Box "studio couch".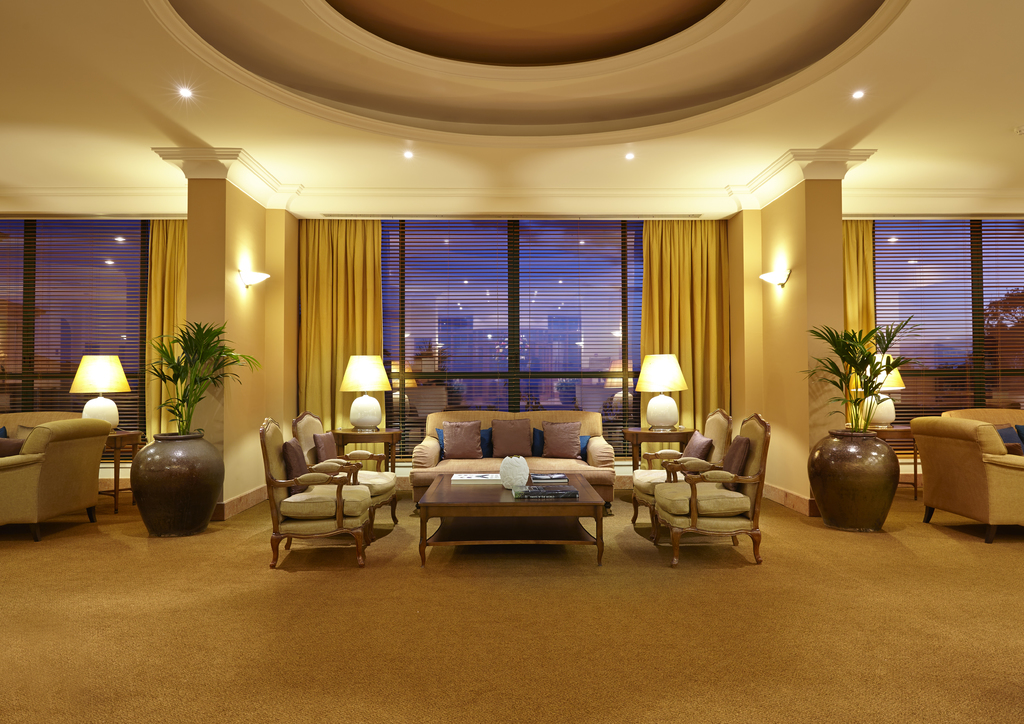
410 404 618 516.
